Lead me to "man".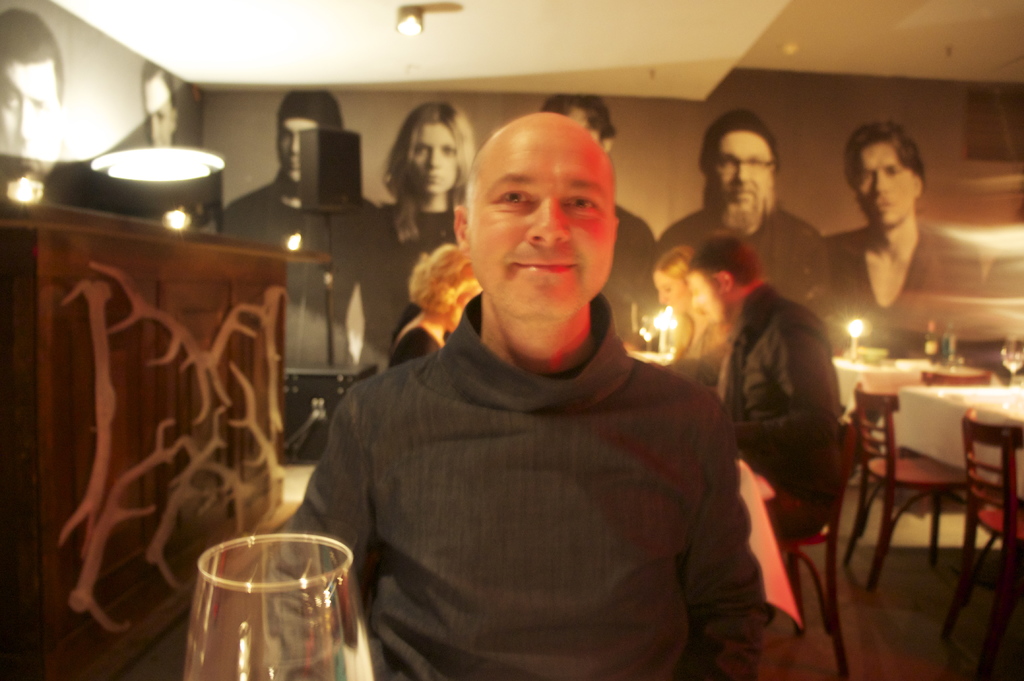
Lead to [left=660, top=232, right=845, bottom=536].
